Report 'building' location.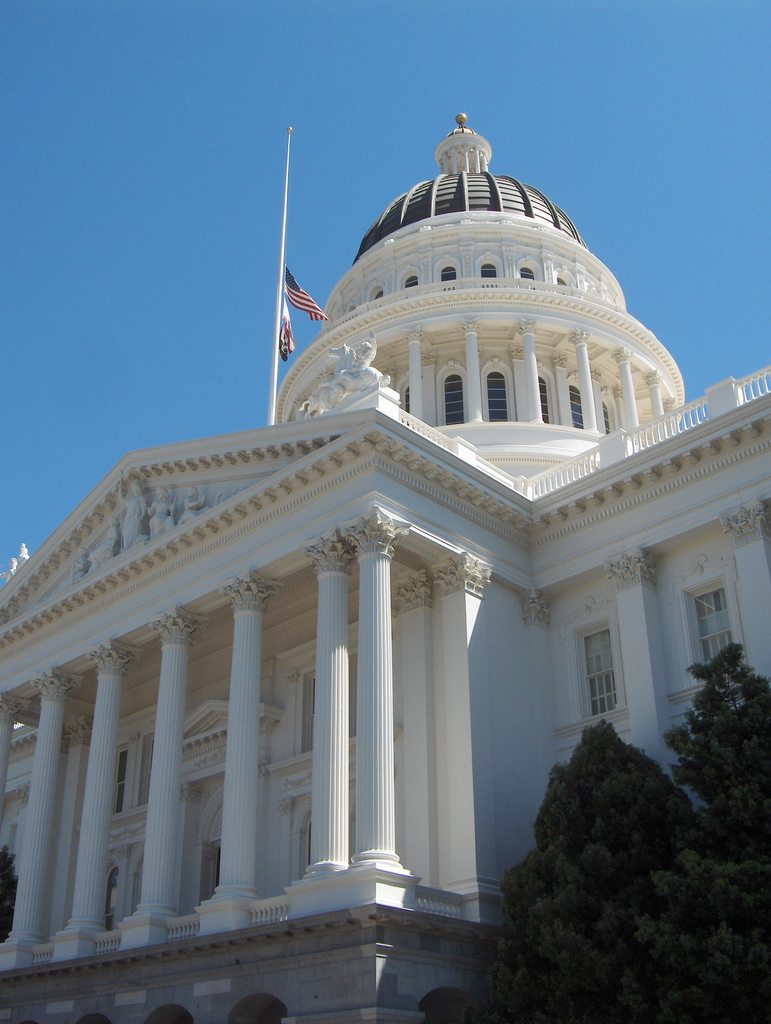
Report: box=[0, 111, 770, 1023].
